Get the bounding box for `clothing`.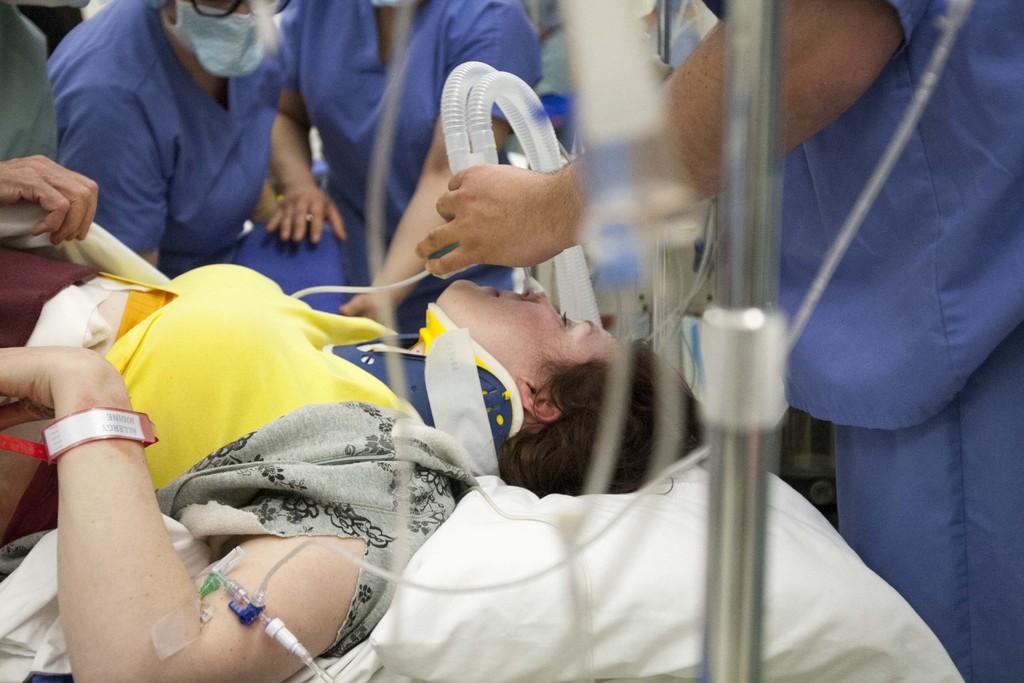
0, 0, 51, 158.
